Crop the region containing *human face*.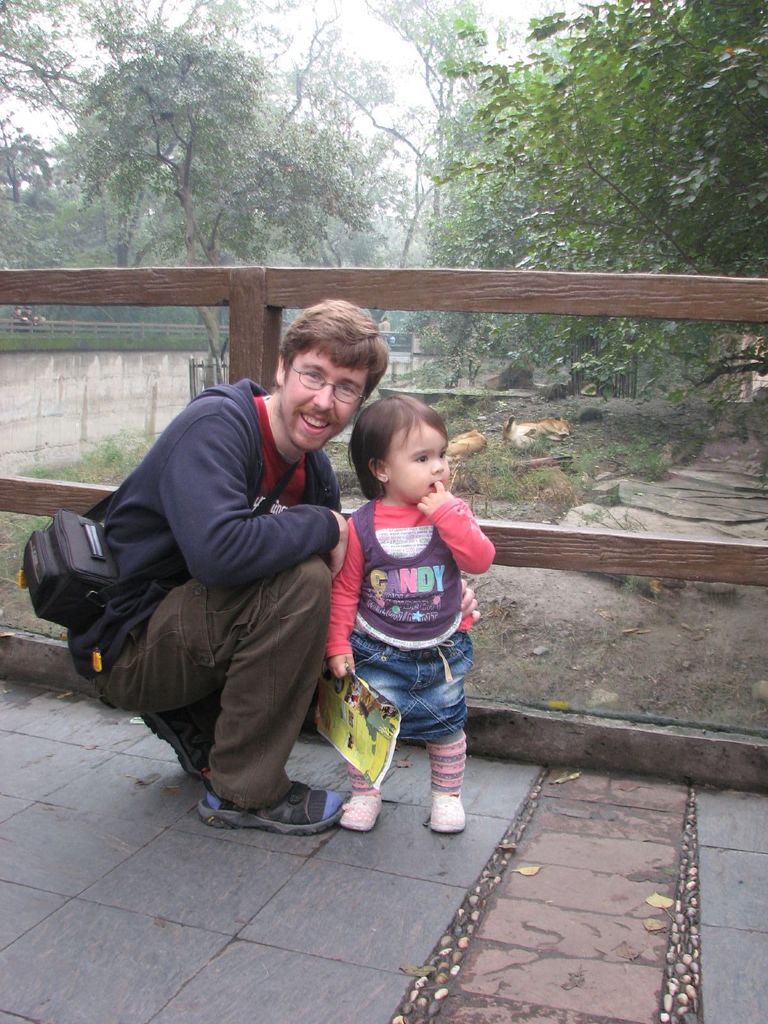
Crop region: {"left": 278, "top": 345, "right": 366, "bottom": 455}.
